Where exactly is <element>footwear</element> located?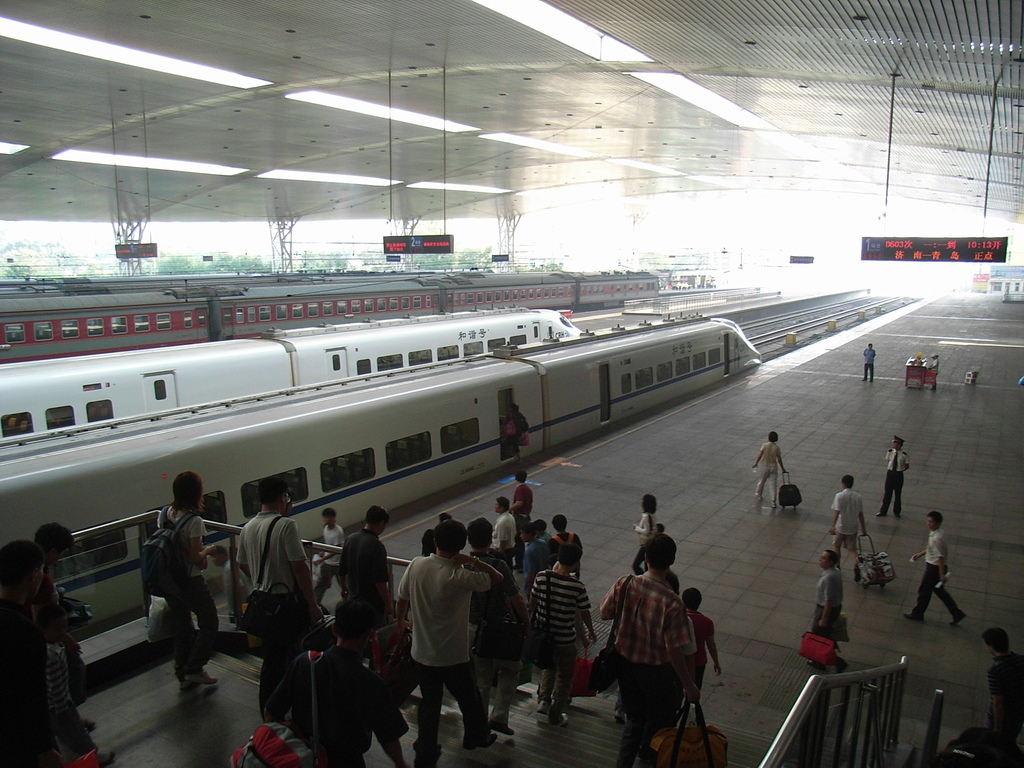
Its bounding box is x1=853, y1=567, x2=861, y2=584.
